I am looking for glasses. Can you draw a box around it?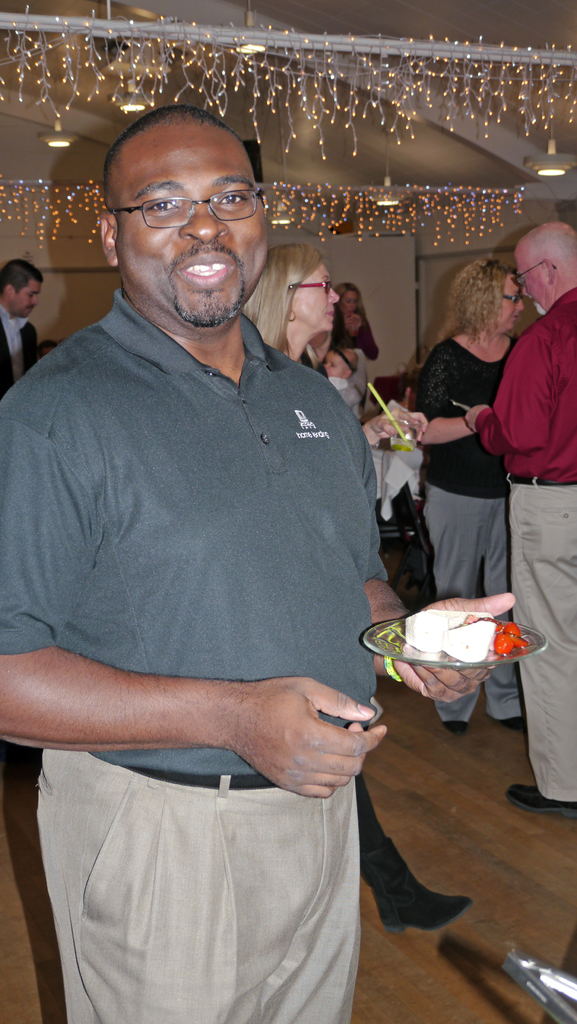
Sure, the bounding box is 106 190 271 228.
